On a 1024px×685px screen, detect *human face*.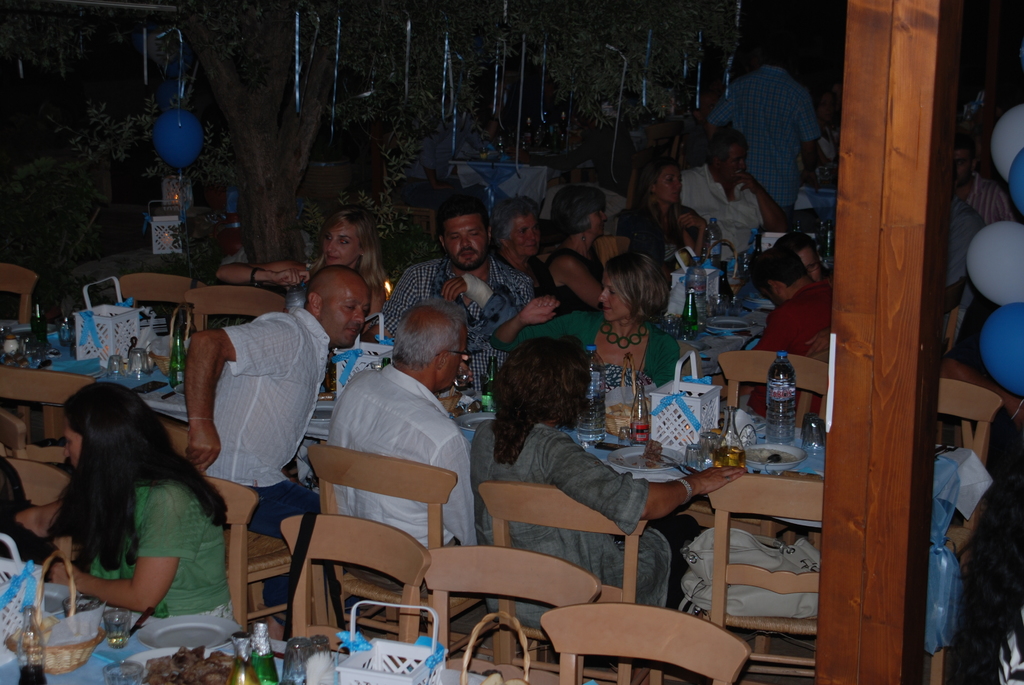
[508, 216, 539, 258].
